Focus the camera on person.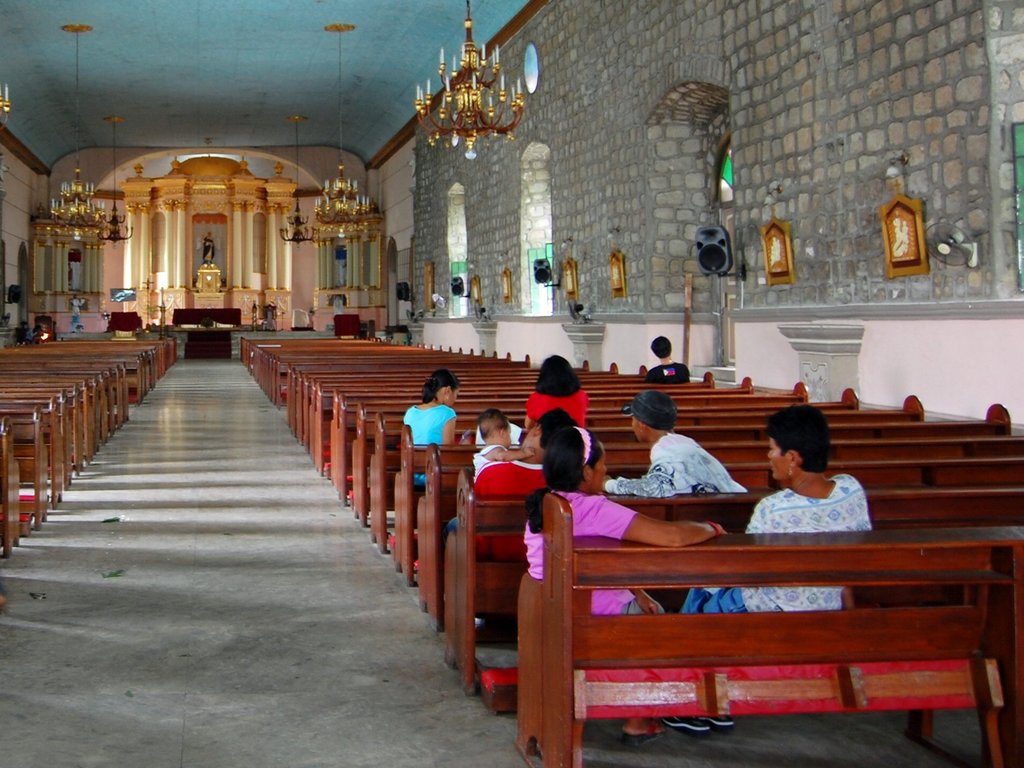
Focus region: [x1=522, y1=352, x2=591, y2=436].
